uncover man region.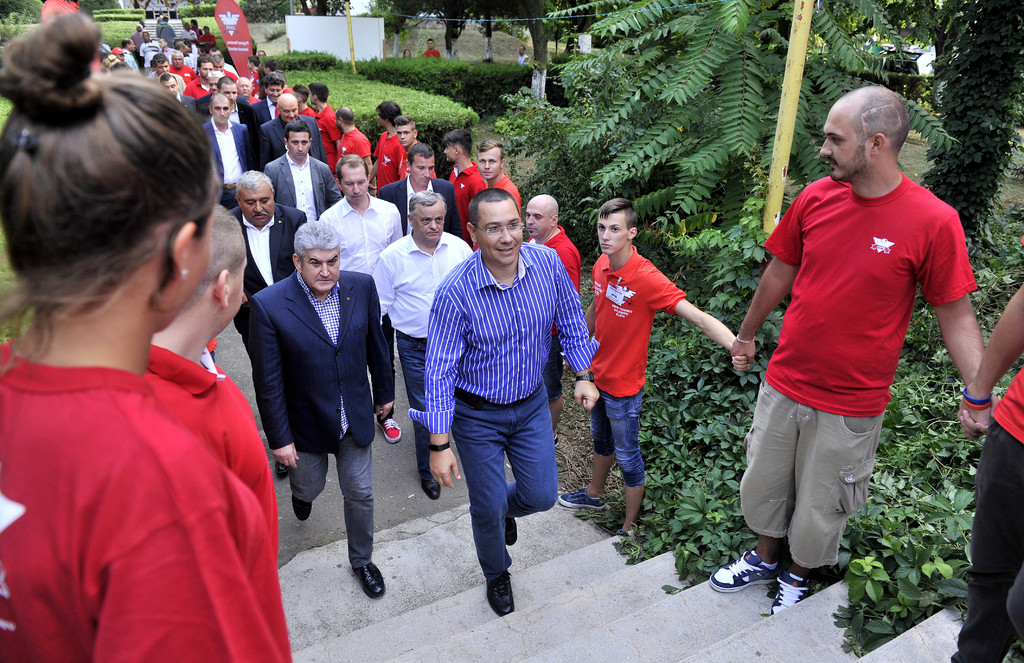
Uncovered: 376, 146, 462, 240.
